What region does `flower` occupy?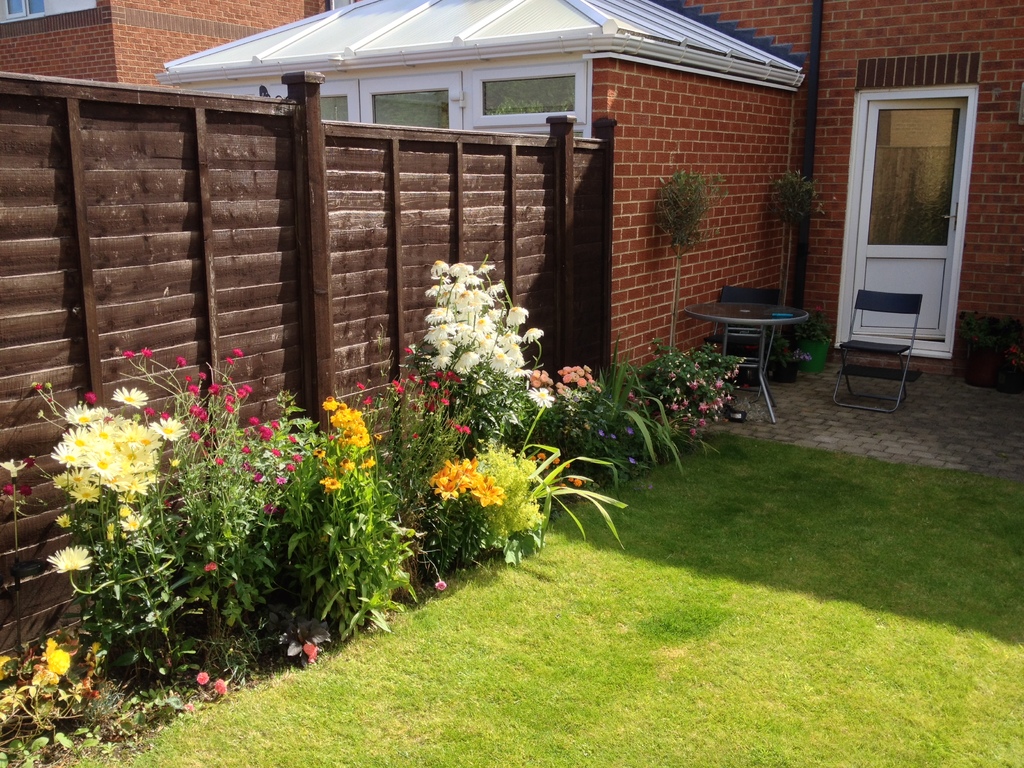
box(42, 380, 55, 393).
